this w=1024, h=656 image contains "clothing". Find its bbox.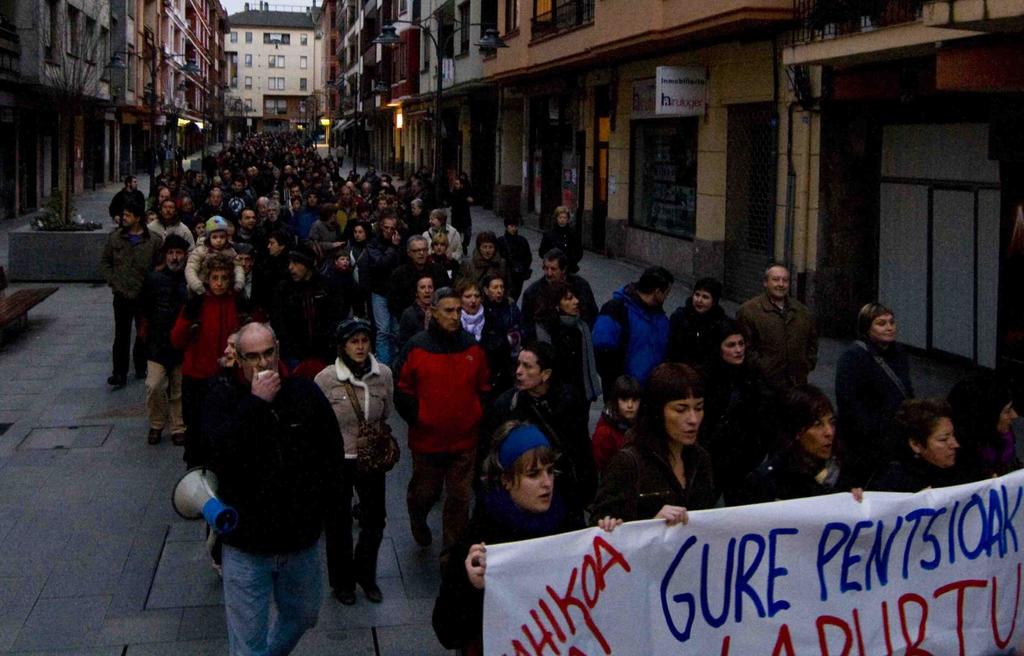
box=[272, 275, 364, 385].
